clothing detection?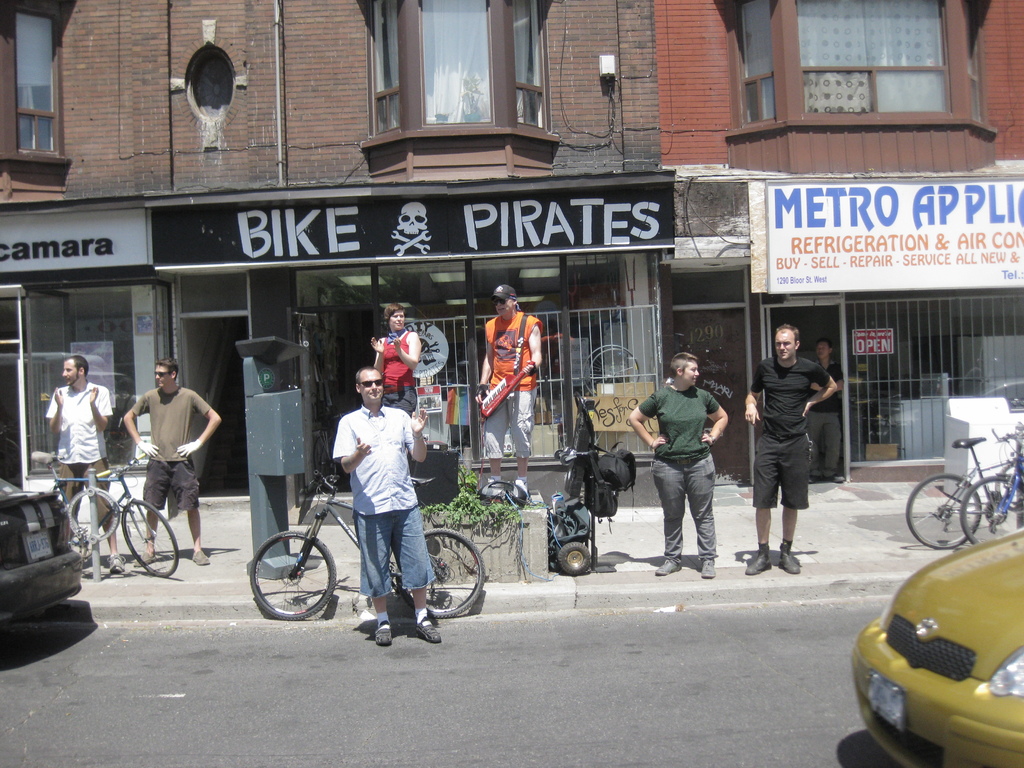
[x1=332, y1=405, x2=440, y2=592]
